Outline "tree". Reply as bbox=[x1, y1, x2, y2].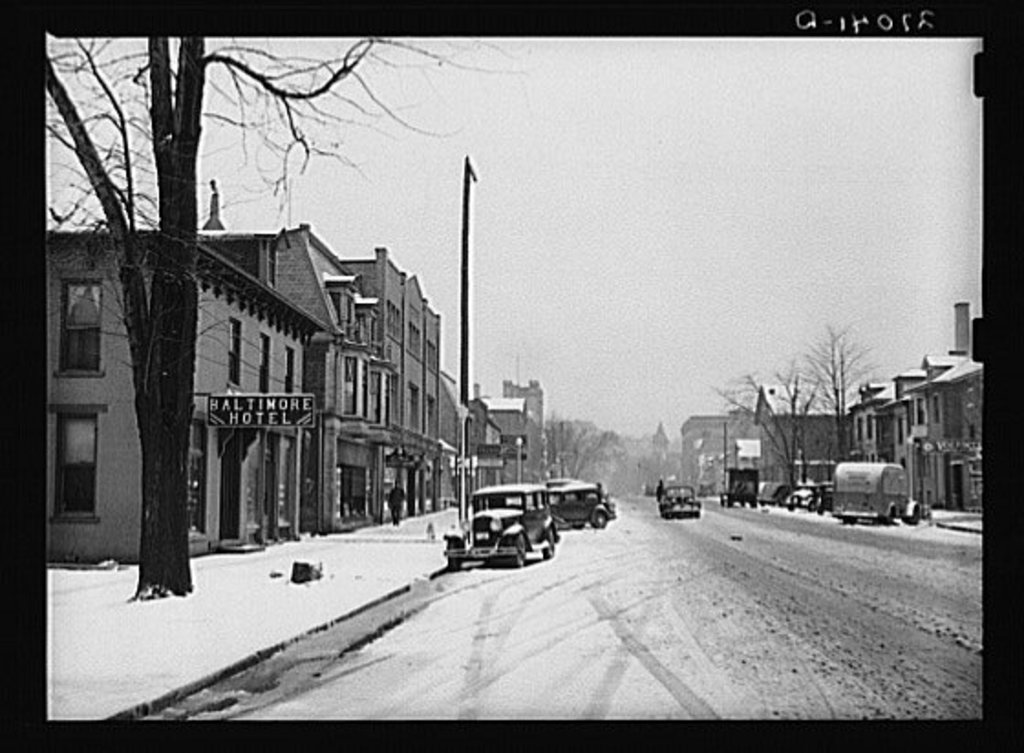
bbox=[704, 366, 816, 488].
